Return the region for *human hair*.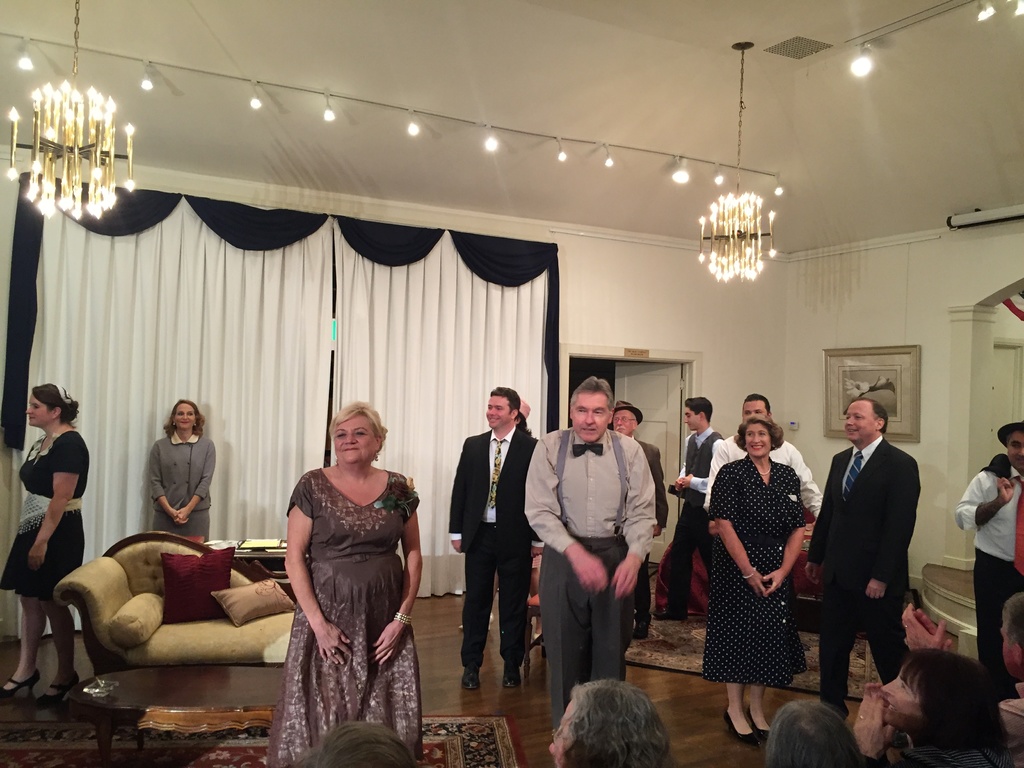
bbox=[852, 394, 887, 435].
